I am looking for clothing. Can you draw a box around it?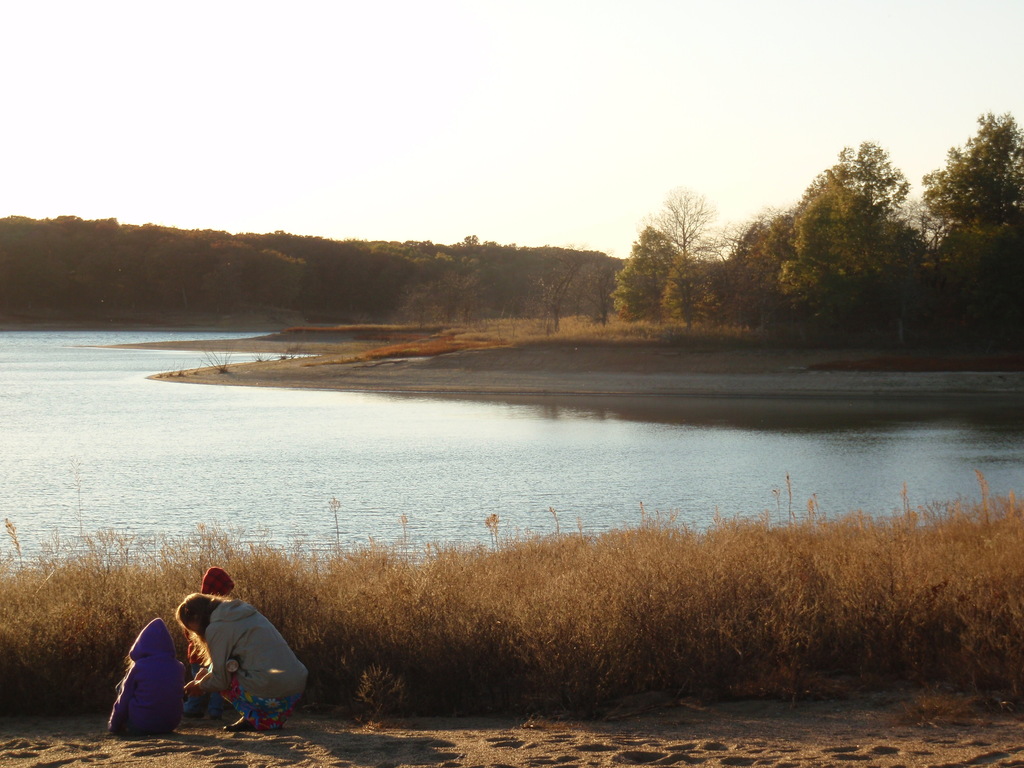
Sure, the bounding box is [x1=195, y1=598, x2=328, y2=729].
